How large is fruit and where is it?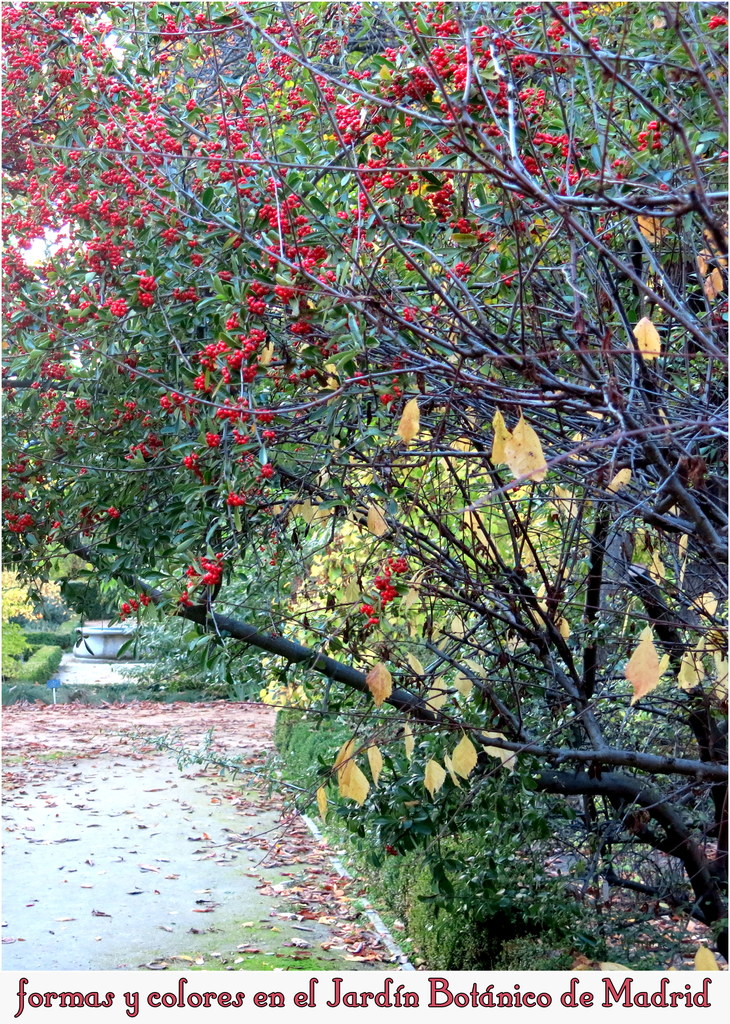
Bounding box: box(245, 48, 257, 64).
